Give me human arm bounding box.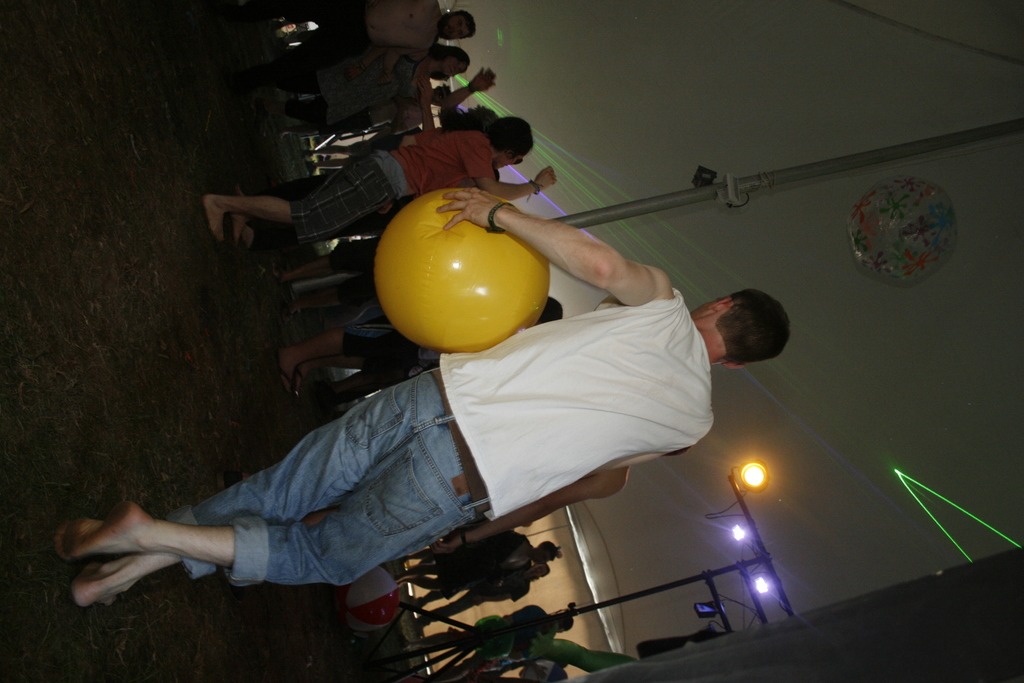
detection(441, 62, 500, 132).
